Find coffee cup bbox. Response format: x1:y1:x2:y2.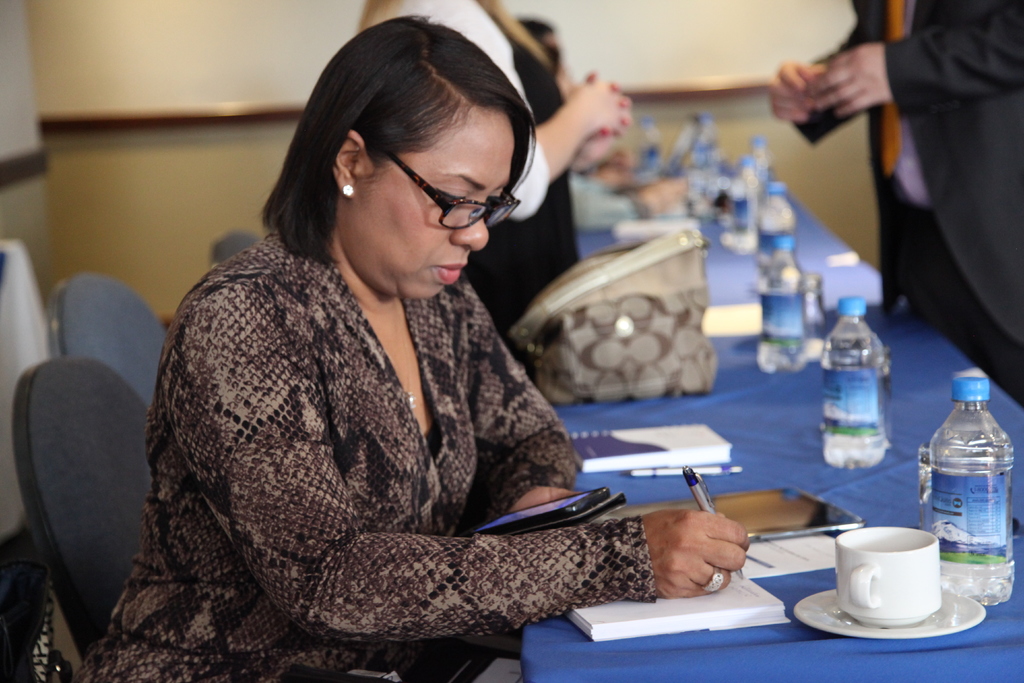
833:522:943:627.
